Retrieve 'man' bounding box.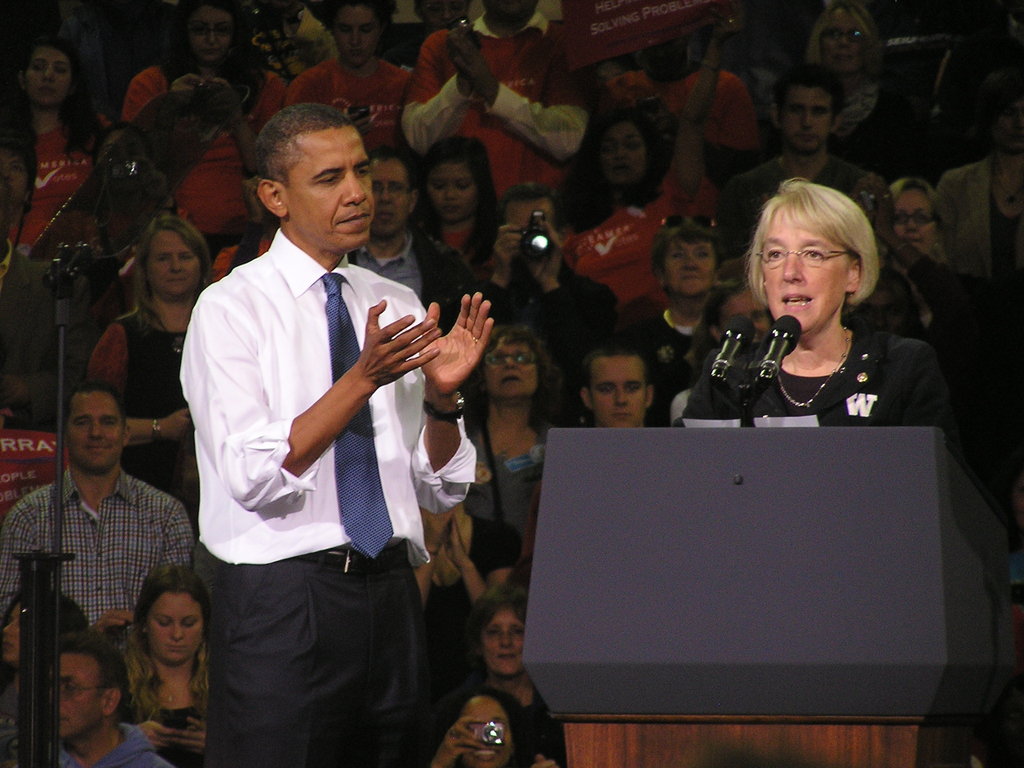
Bounding box: bbox=[0, 135, 99, 436].
